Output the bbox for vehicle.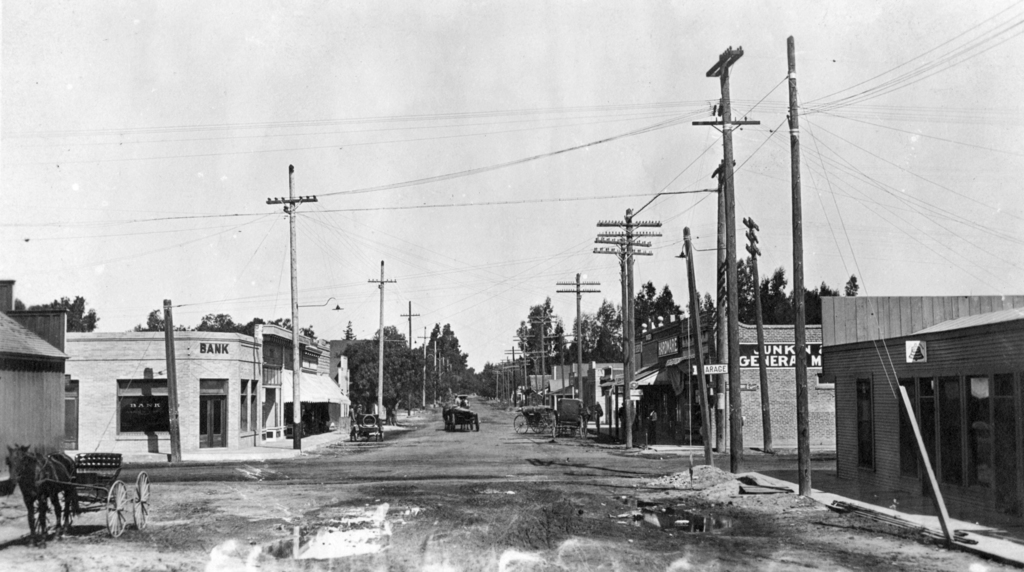
<bbox>511, 406, 558, 436</bbox>.
